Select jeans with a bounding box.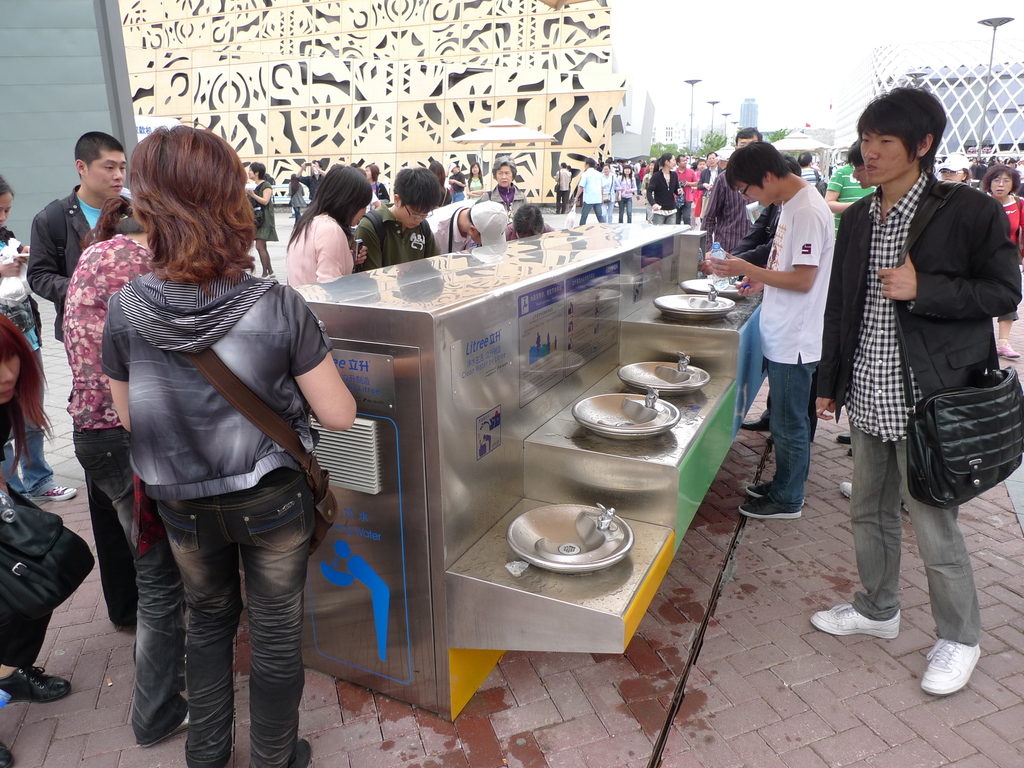
[620, 198, 634, 223].
